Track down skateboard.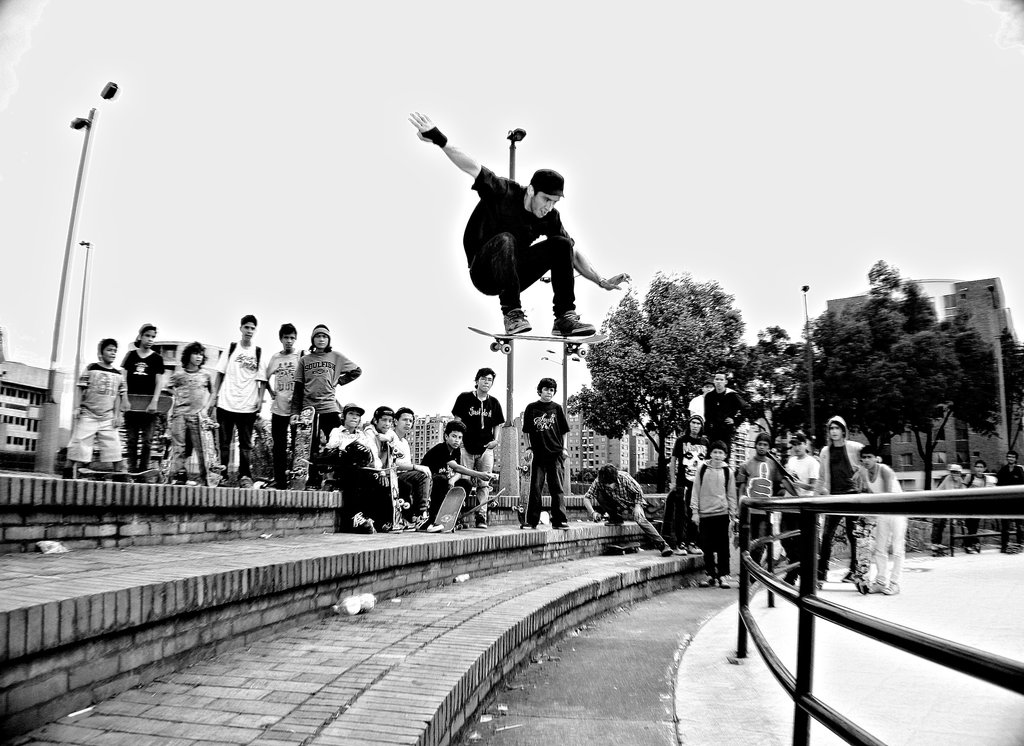
Tracked to crop(512, 453, 535, 527).
